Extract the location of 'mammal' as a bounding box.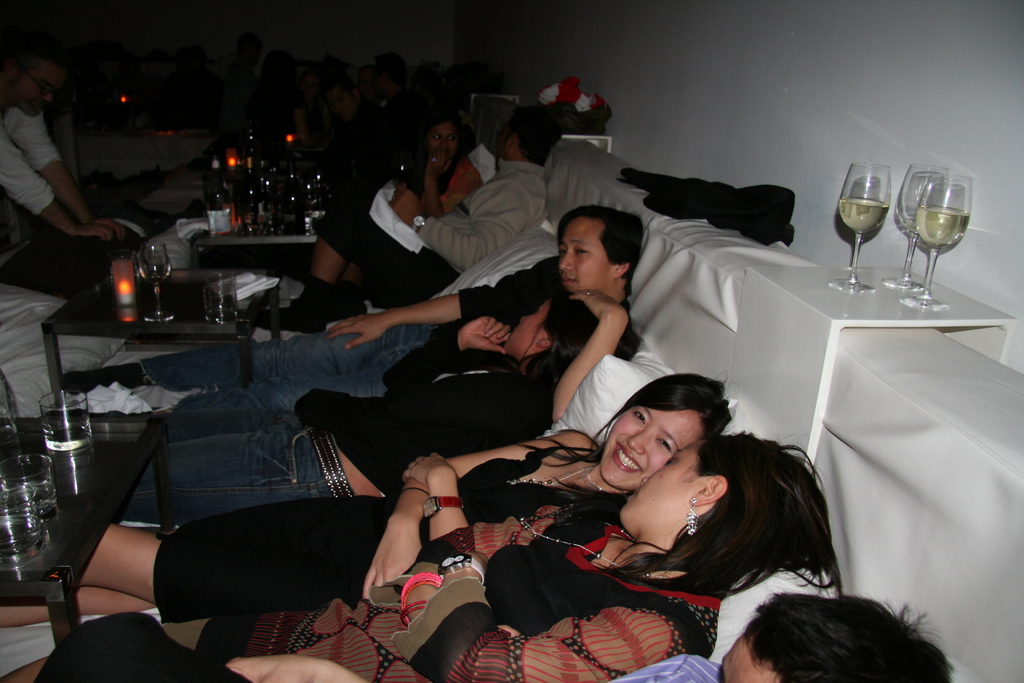
[0, 44, 148, 300].
